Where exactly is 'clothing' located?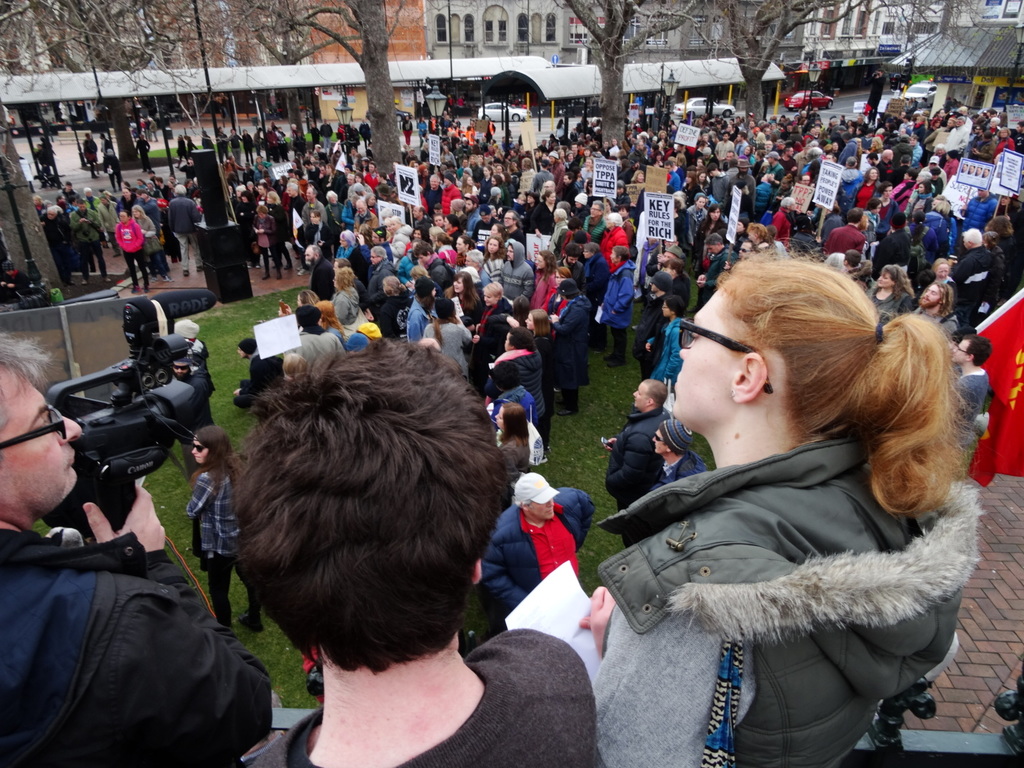
Its bounding box is detection(535, 271, 556, 303).
